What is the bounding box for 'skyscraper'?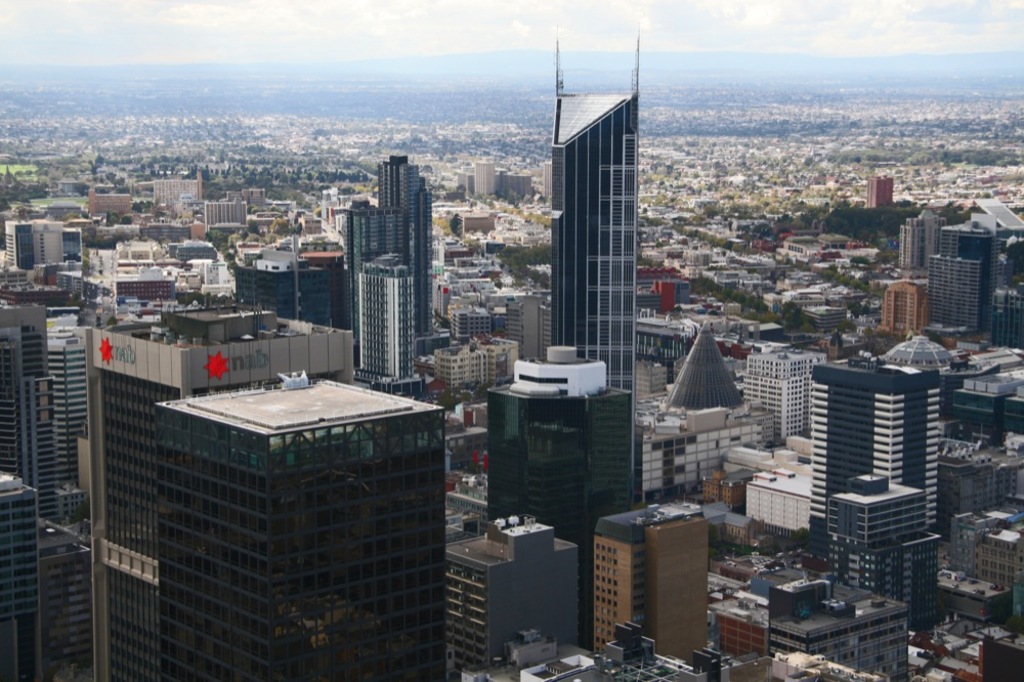
(x1=0, y1=468, x2=33, y2=681).
